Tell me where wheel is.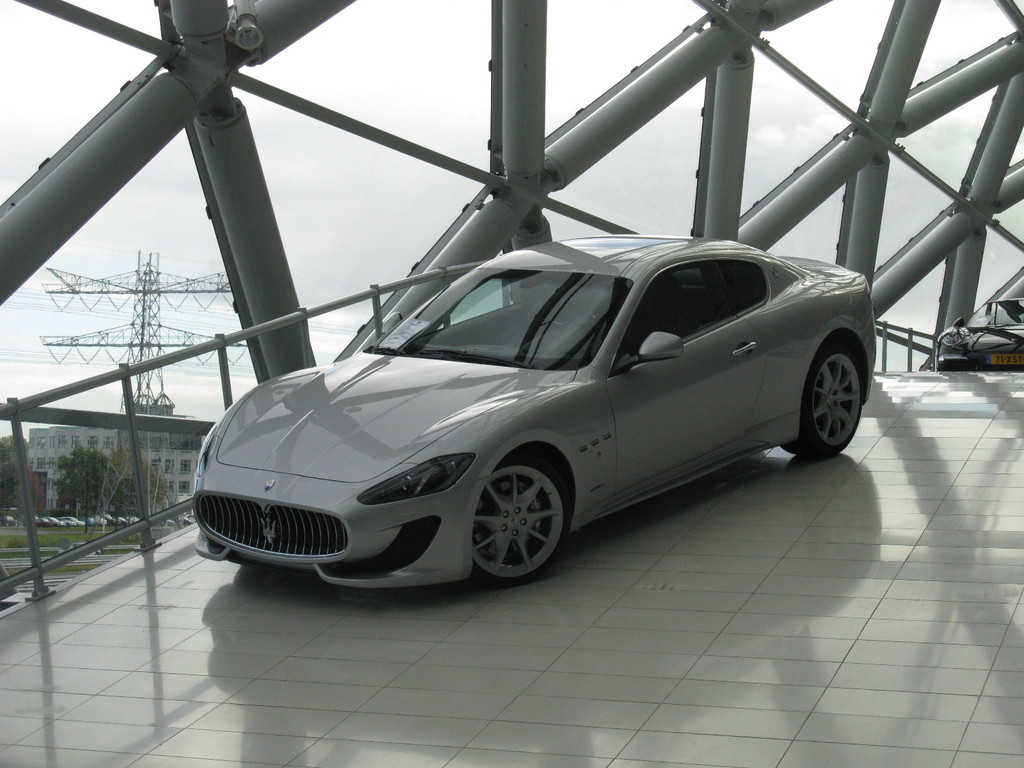
wheel is at [467,466,566,572].
